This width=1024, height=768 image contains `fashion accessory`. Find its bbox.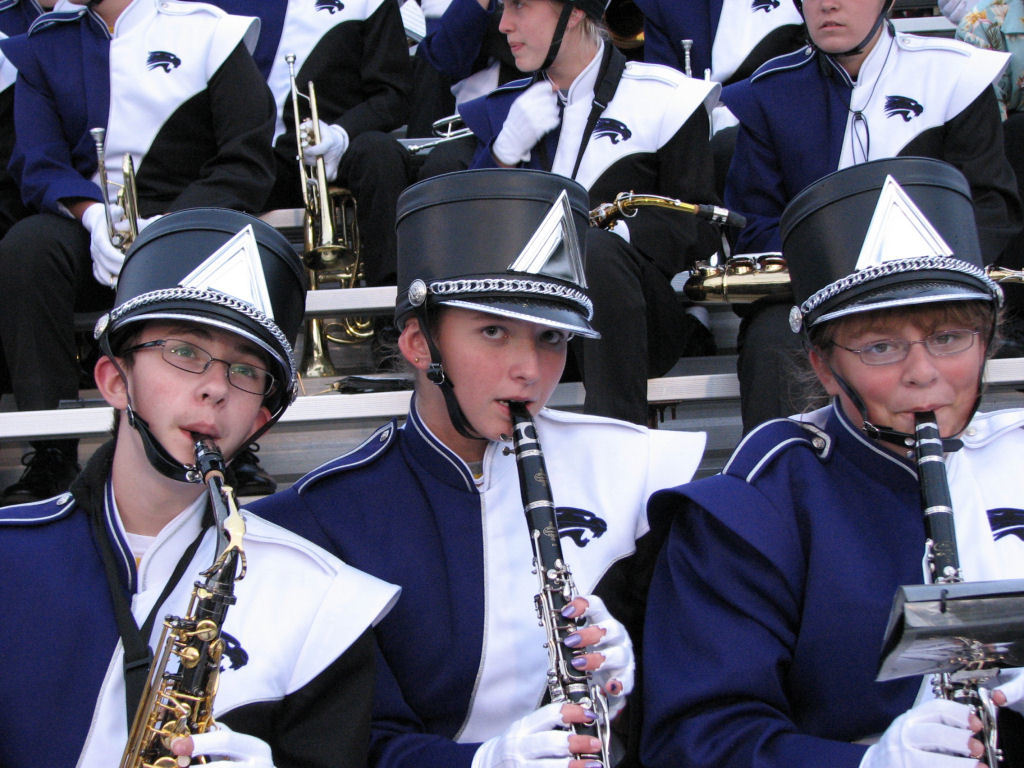
<bbox>410, 355, 421, 366</bbox>.
